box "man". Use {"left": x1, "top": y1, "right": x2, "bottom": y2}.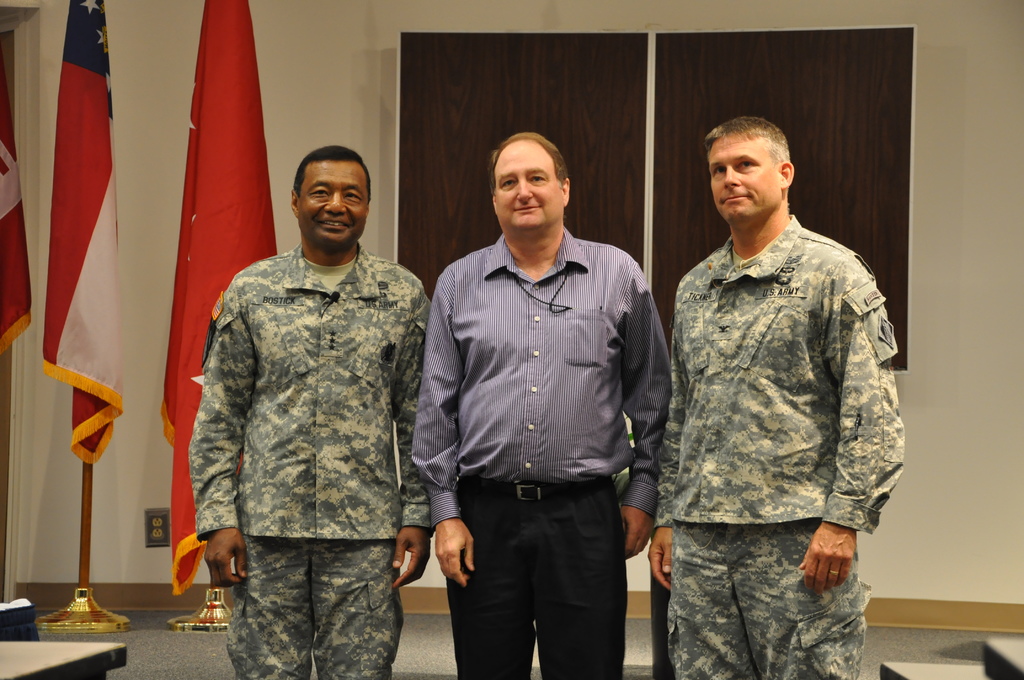
{"left": 649, "top": 66, "right": 906, "bottom": 679}.
